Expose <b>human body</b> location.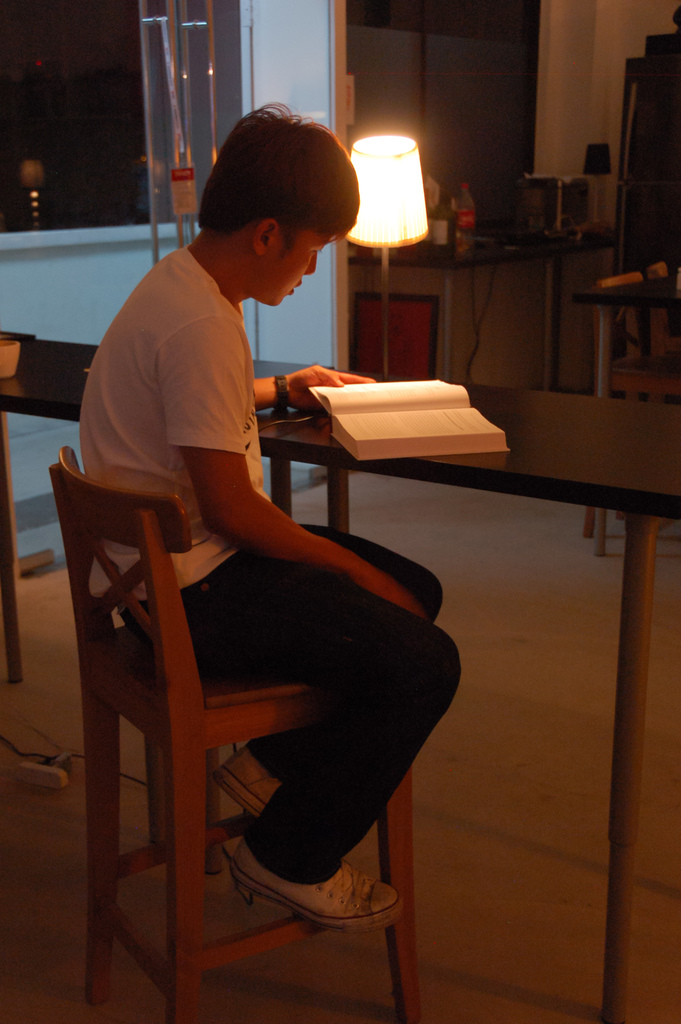
Exposed at left=82, top=186, right=463, bottom=988.
